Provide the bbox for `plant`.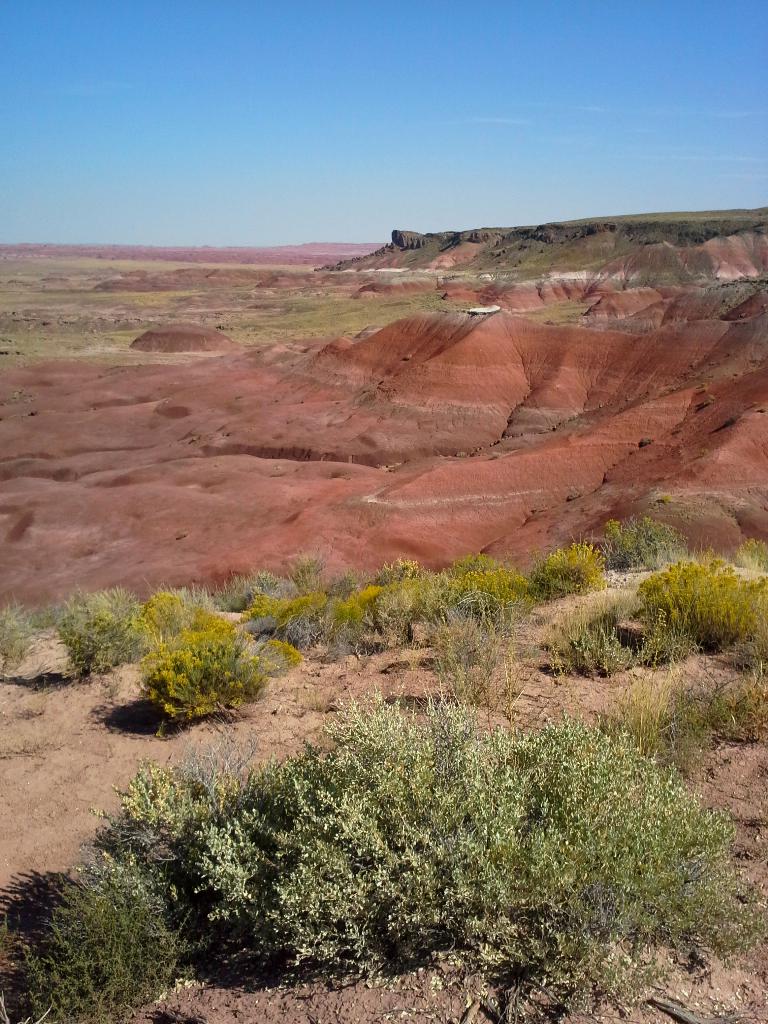
bbox(424, 607, 541, 719).
